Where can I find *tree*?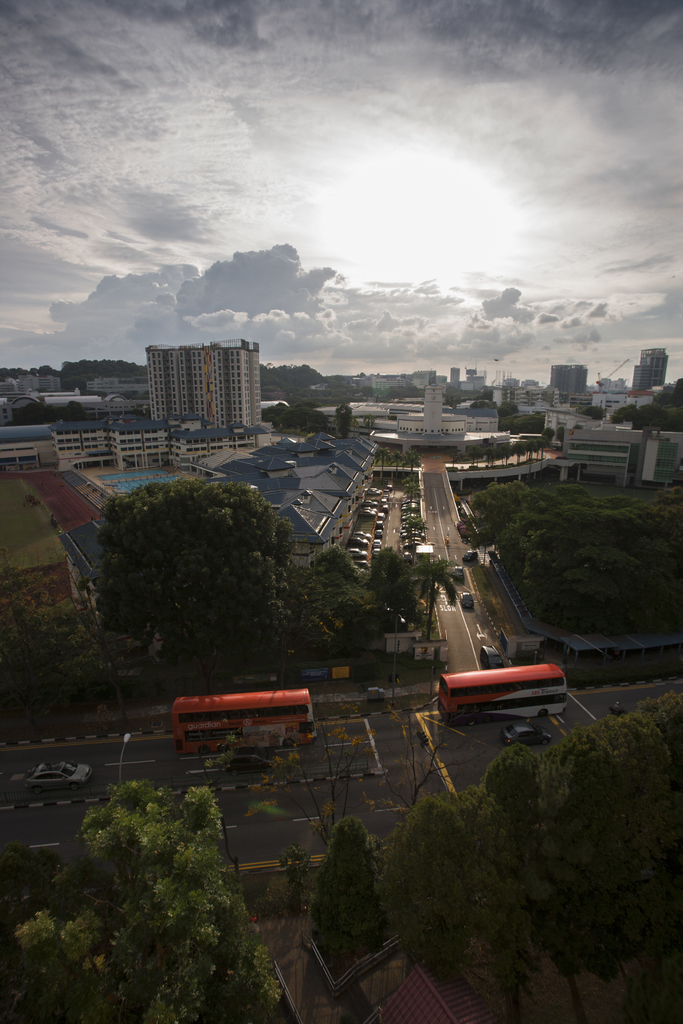
You can find it at [x1=577, y1=404, x2=605, y2=420].
